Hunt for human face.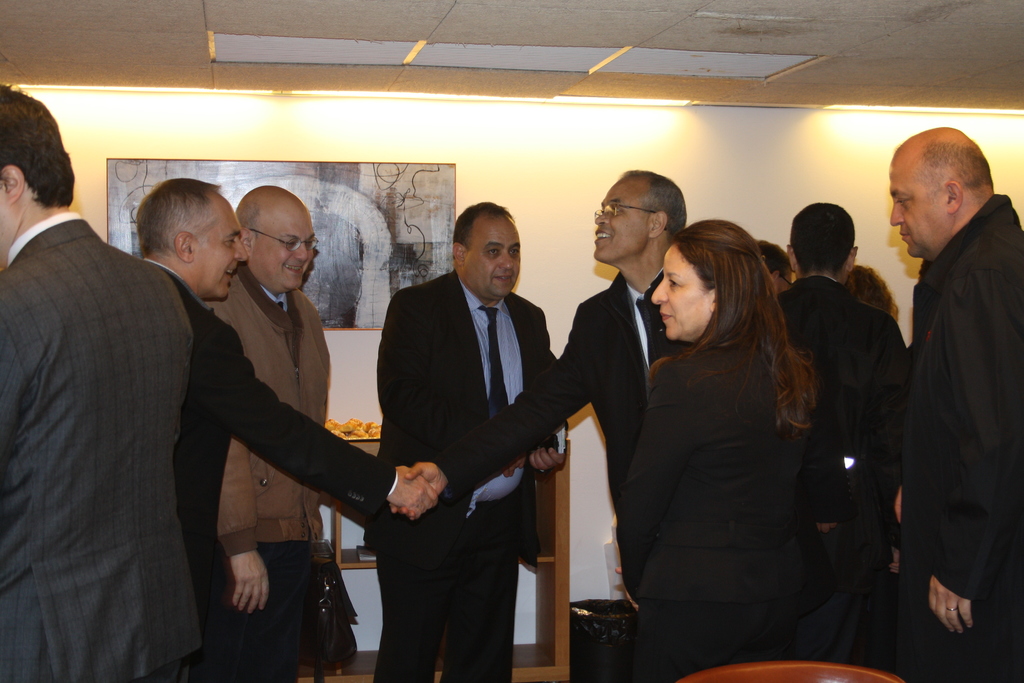
Hunted down at crop(887, 152, 942, 260).
